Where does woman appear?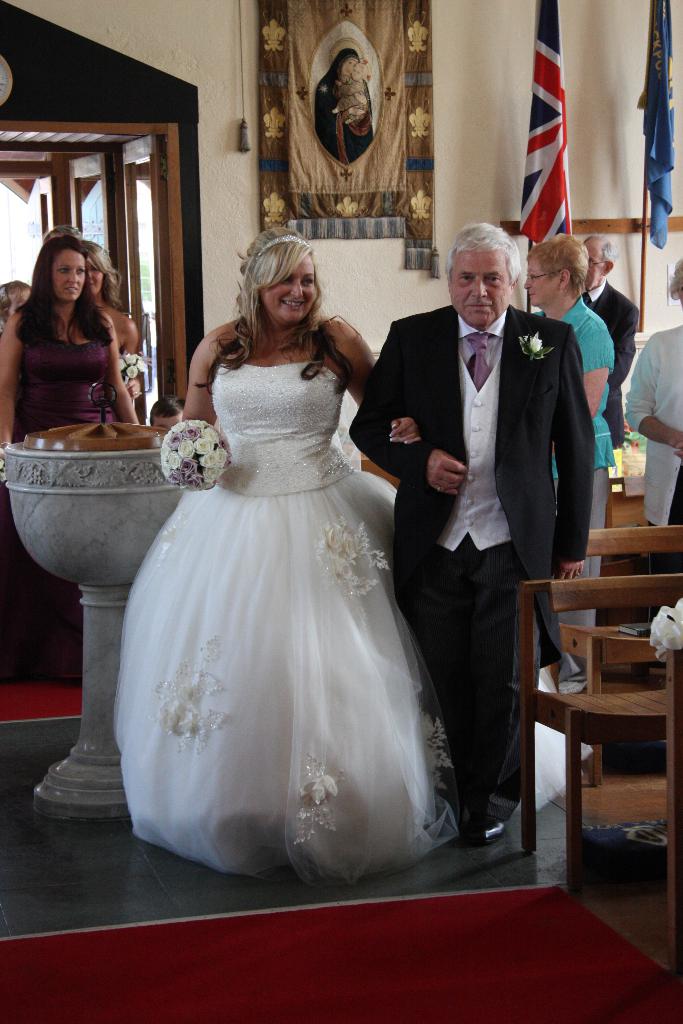
Appears at (left=313, top=50, right=380, bottom=169).
